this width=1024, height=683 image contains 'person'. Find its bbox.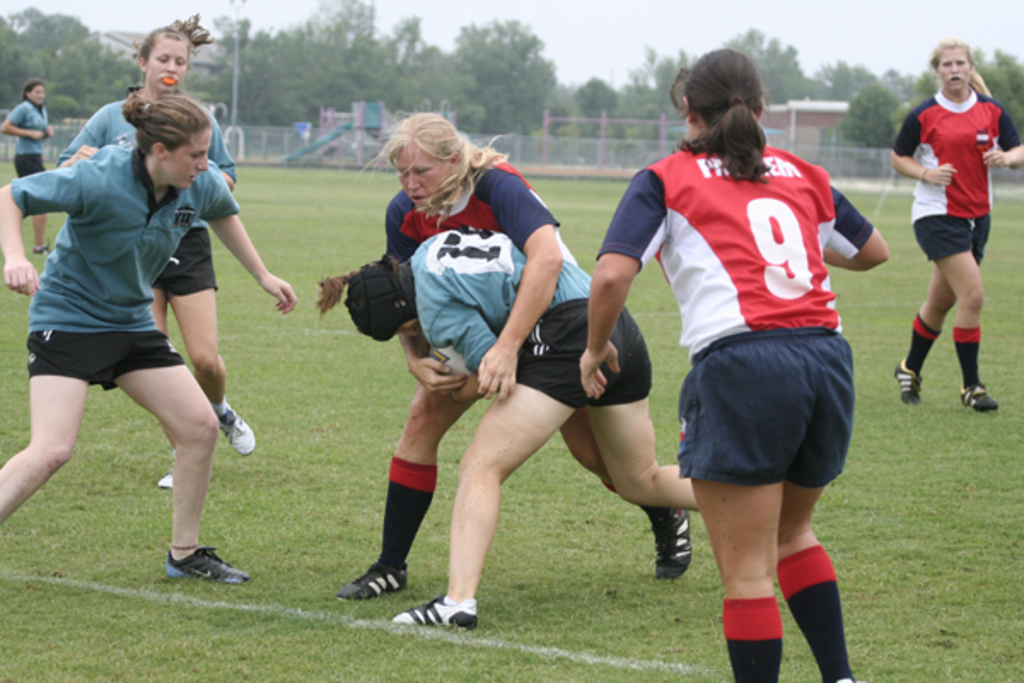
rect(896, 34, 1007, 435).
